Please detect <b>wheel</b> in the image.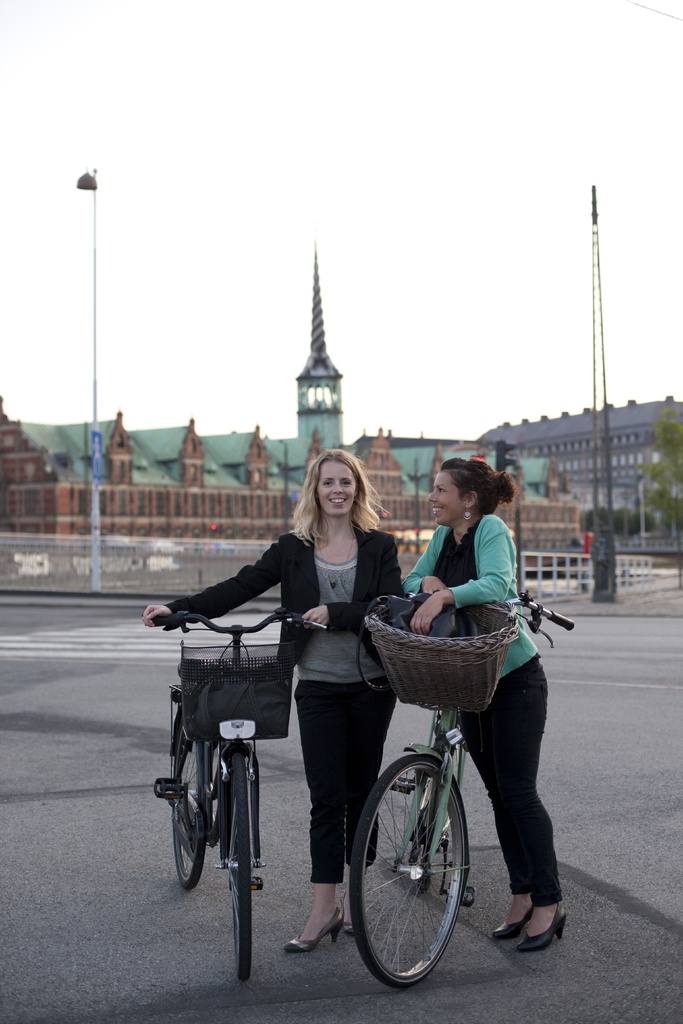
[left=217, top=759, right=266, bottom=981].
